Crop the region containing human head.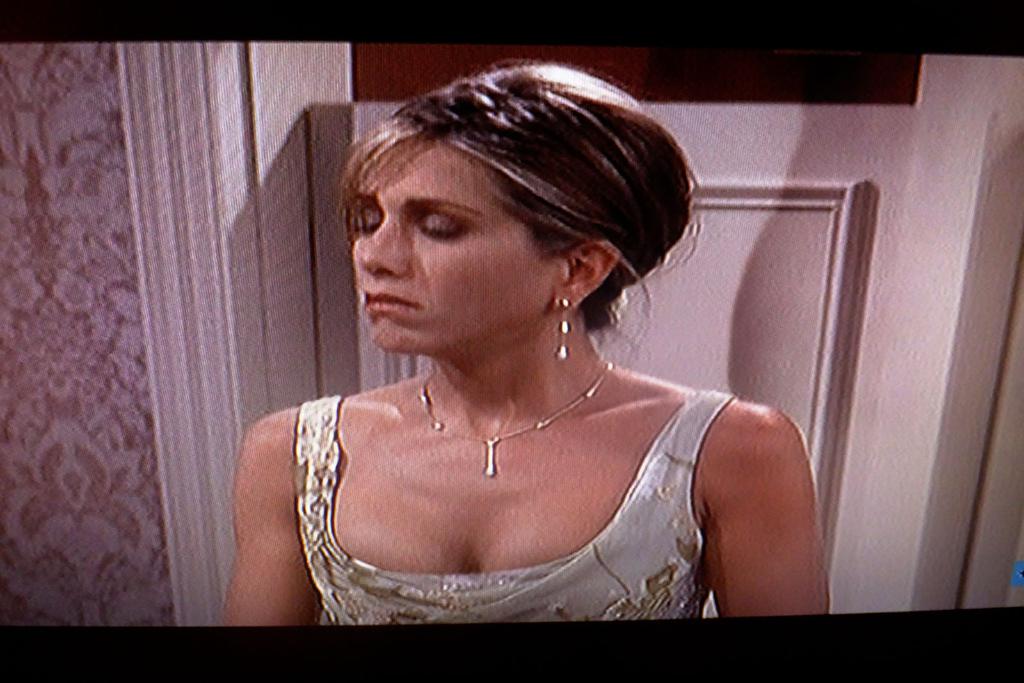
Crop region: 331:69:682:374.
